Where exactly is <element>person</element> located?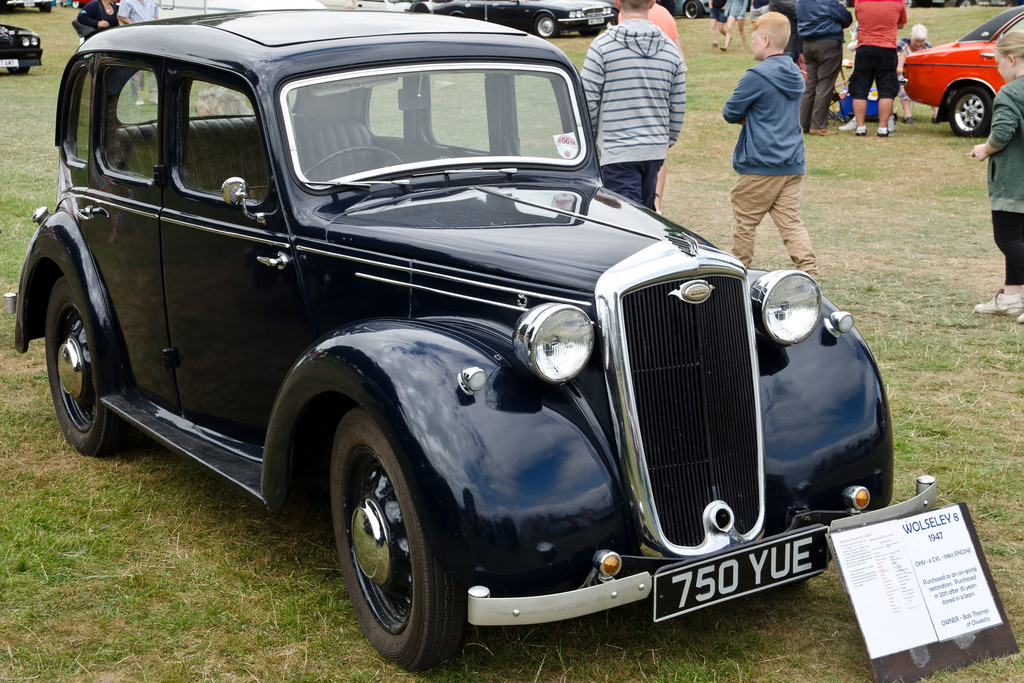
Its bounding box is 121/0/194/118.
